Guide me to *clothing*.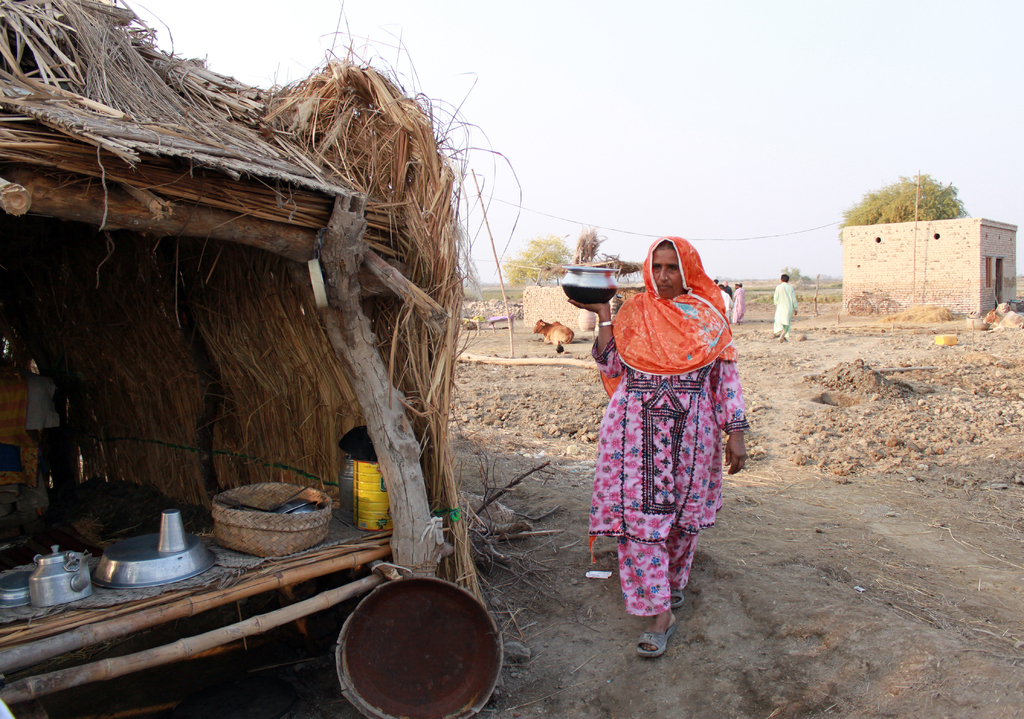
Guidance: bbox(774, 281, 804, 340).
